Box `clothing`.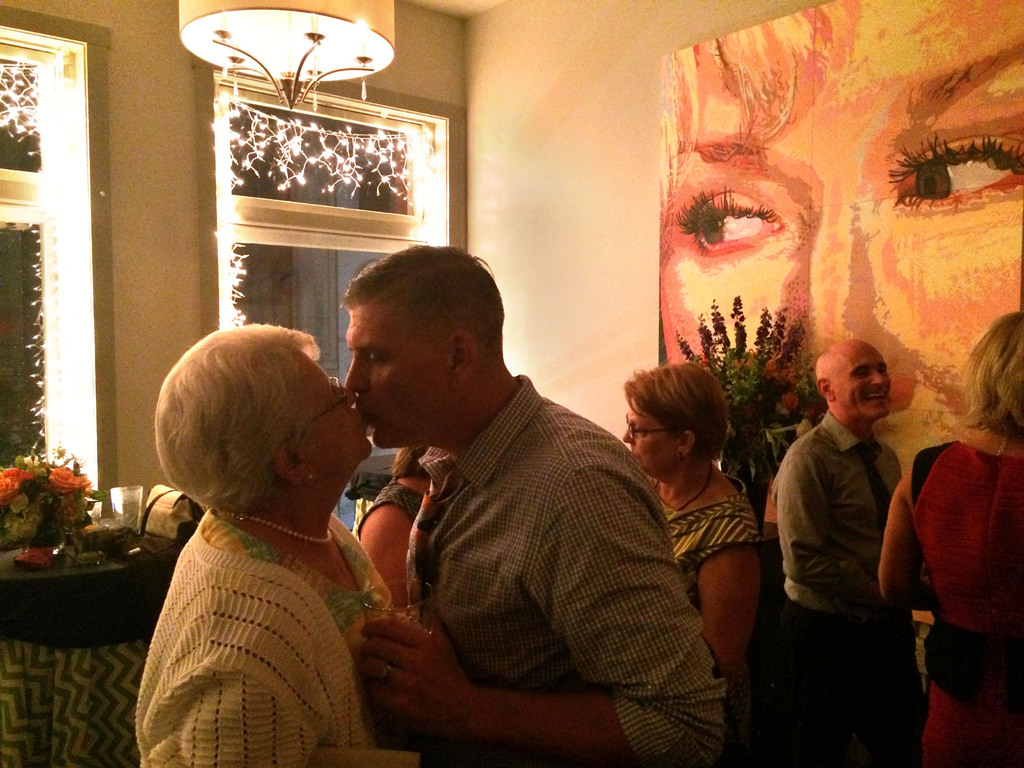
(399, 372, 722, 767).
